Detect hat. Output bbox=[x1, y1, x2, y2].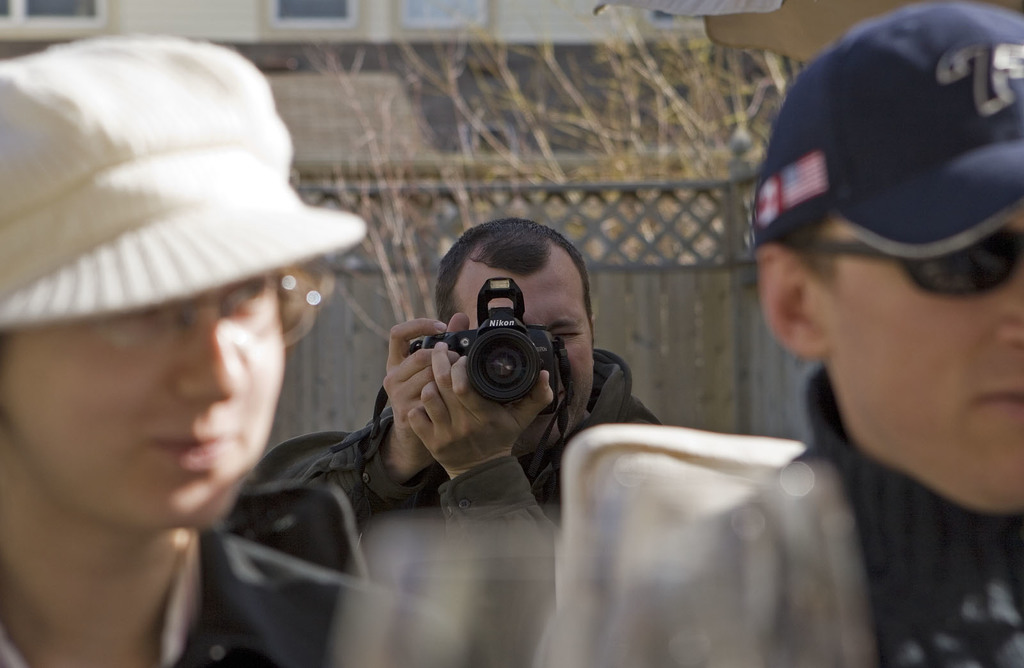
bbox=[0, 33, 372, 330].
